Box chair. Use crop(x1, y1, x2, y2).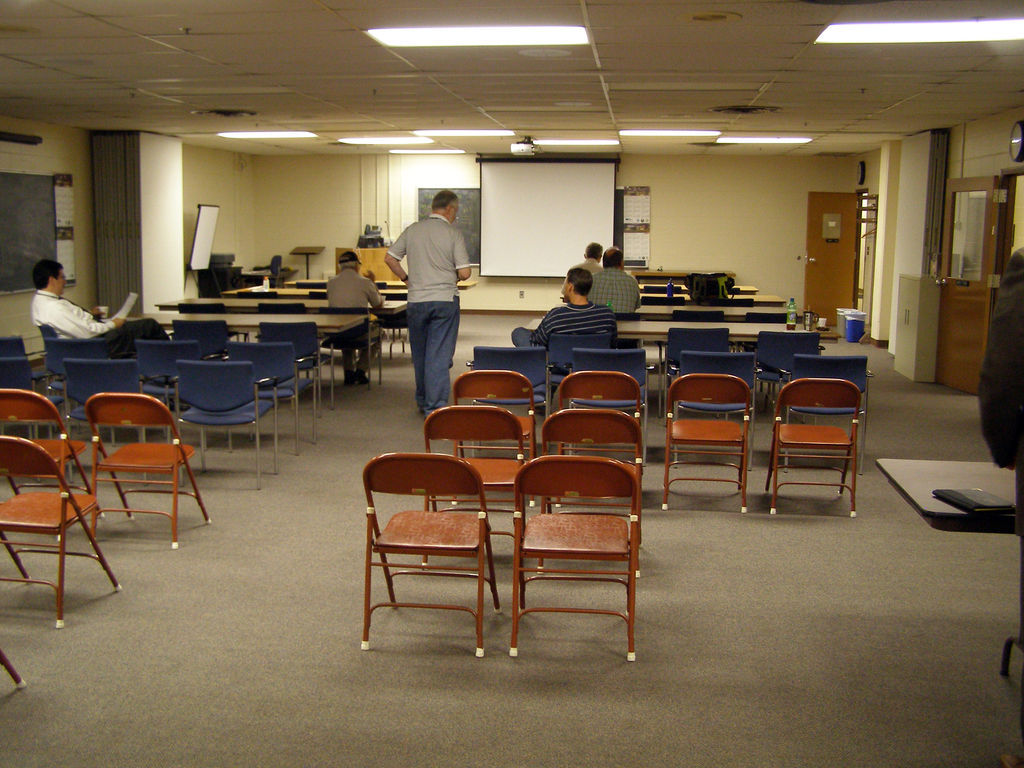
crop(260, 321, 340, 419).
